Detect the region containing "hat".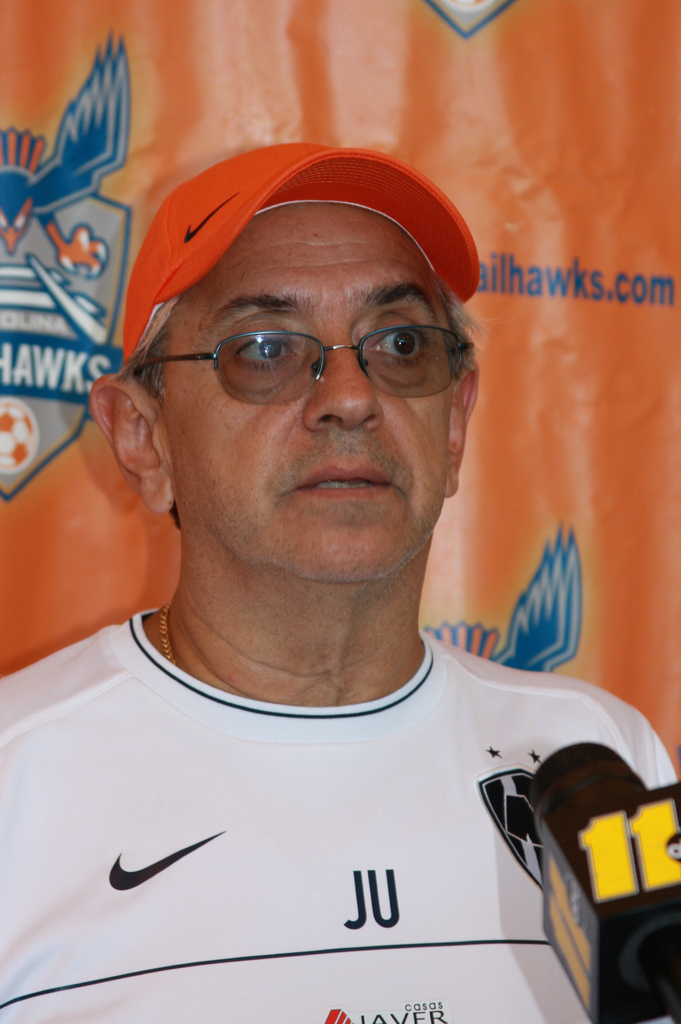
120/140/478/359.
